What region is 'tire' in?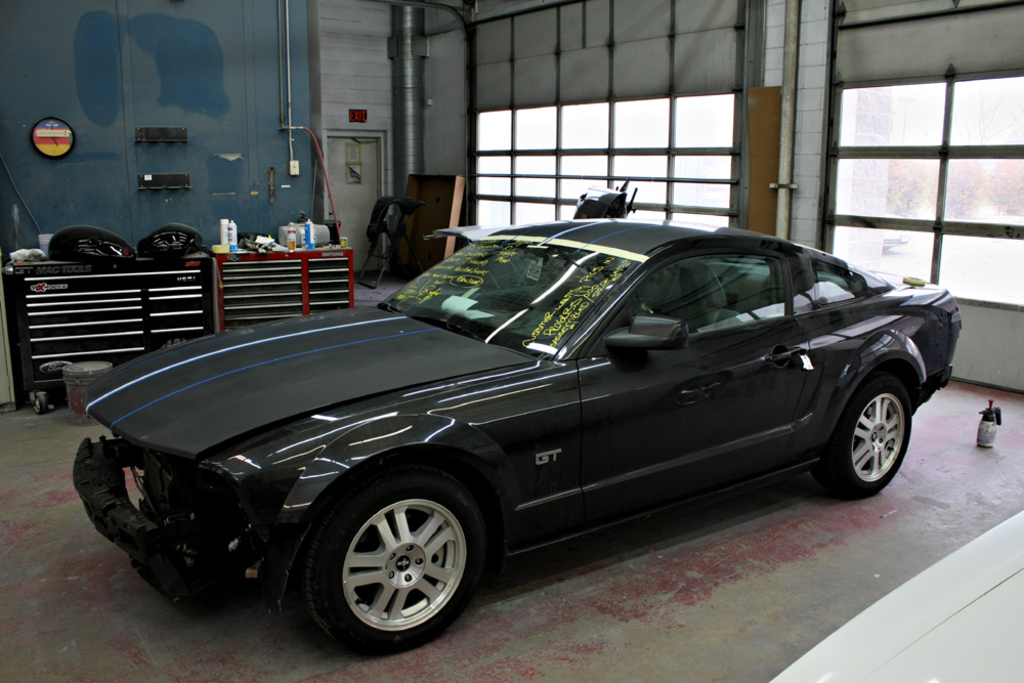
locate(287, 468, 503, 645).
